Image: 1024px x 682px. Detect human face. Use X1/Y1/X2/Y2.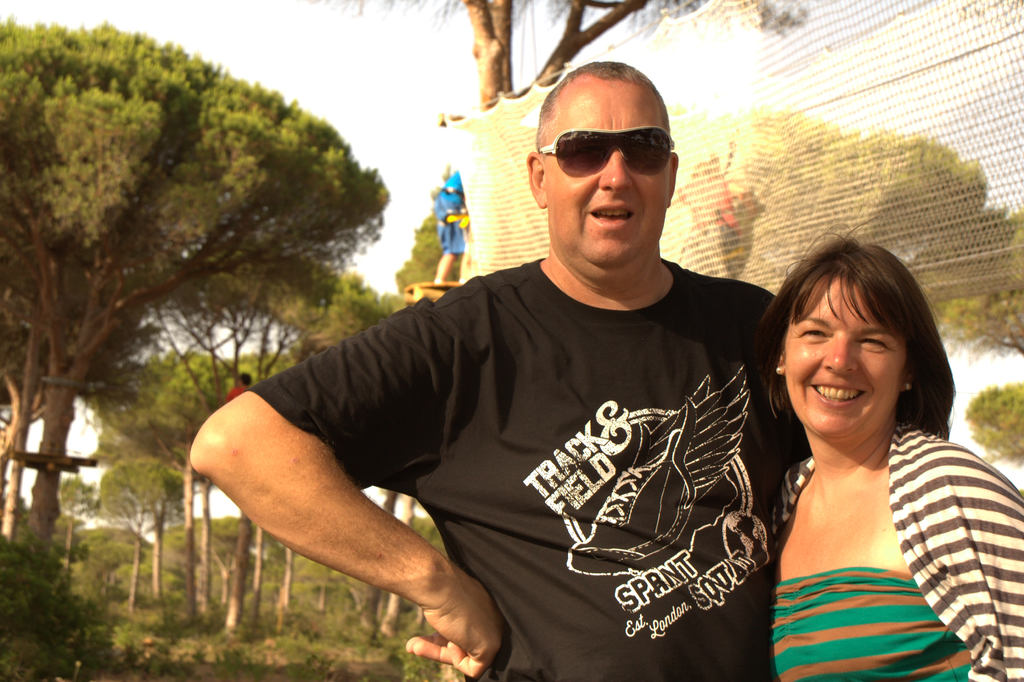
538/70/666/274.
